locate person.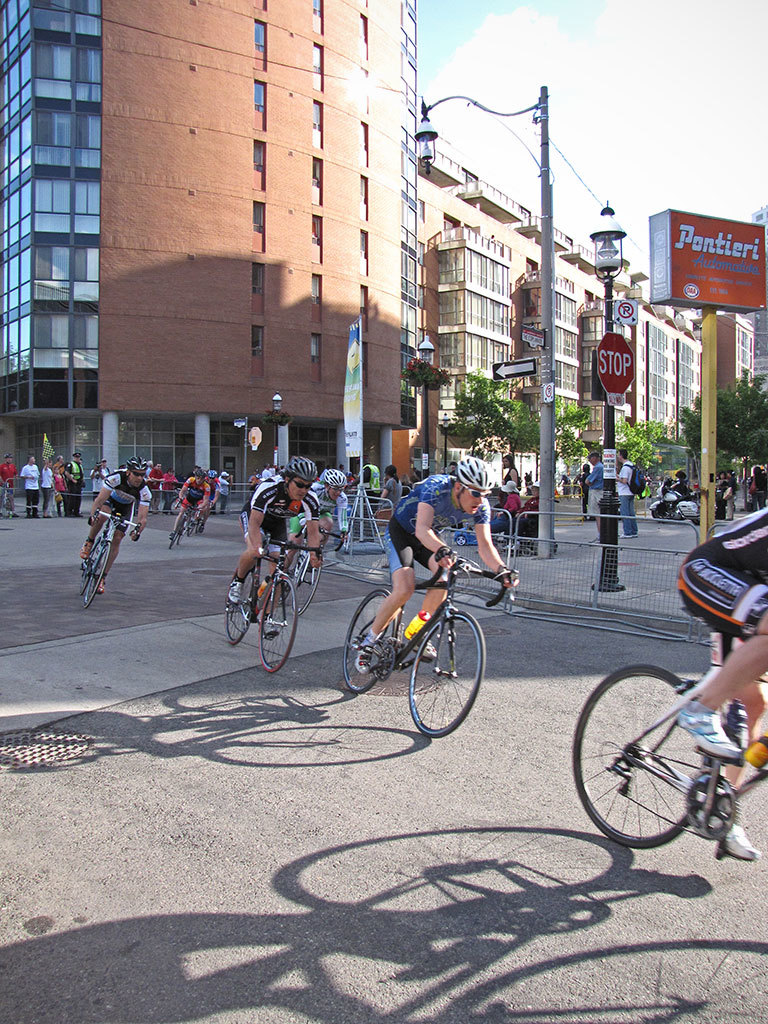
Bounding box: 174:464:204:533.
